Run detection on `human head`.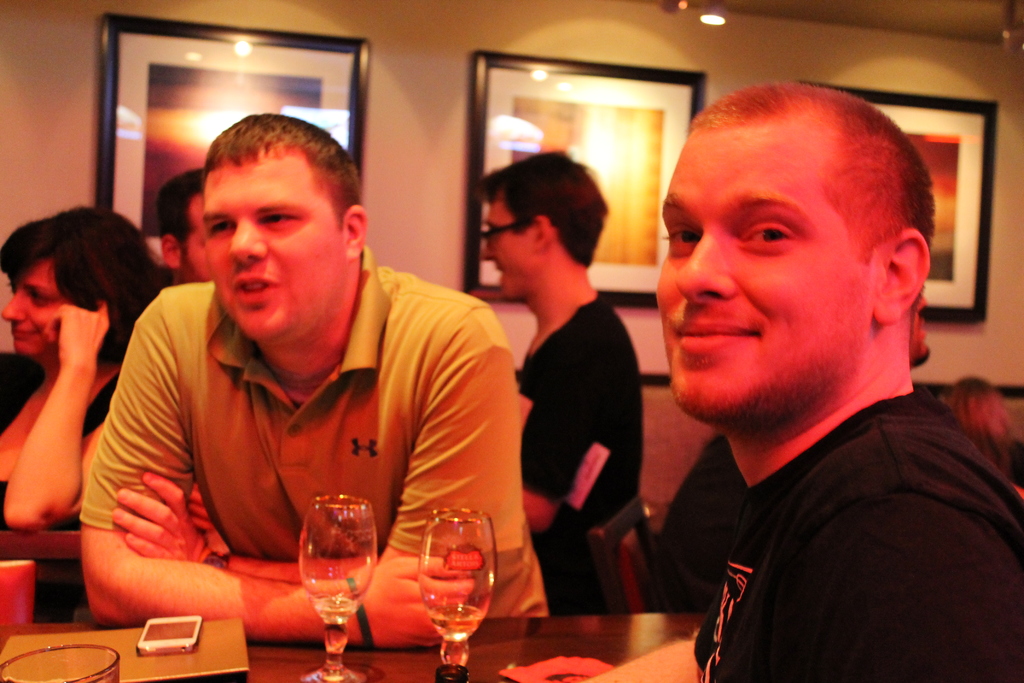
Result: left=908, top=298, right=935, bottom=358.
